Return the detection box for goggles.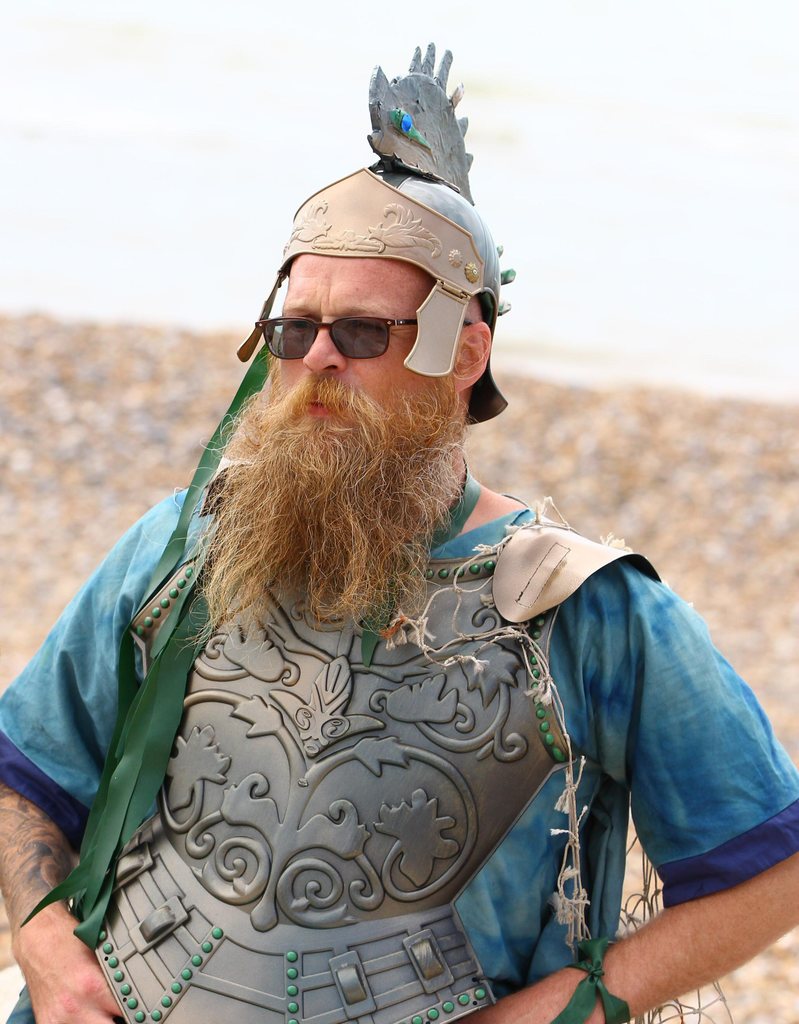
255, 302, 469, 364.
